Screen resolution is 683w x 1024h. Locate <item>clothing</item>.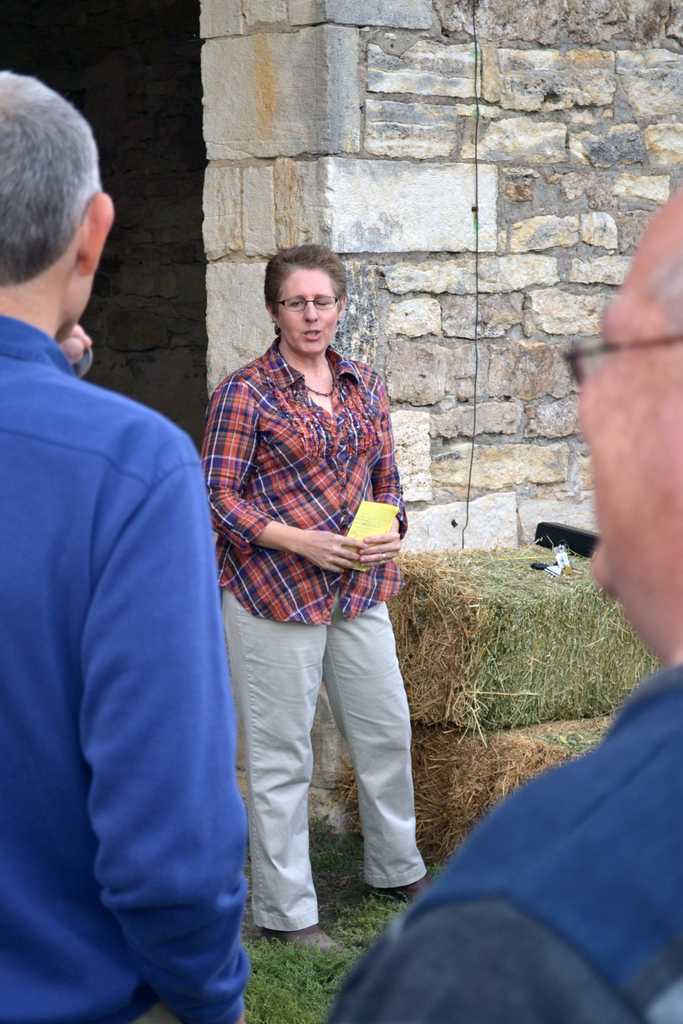
<box>0,318,251,1023</box>.
